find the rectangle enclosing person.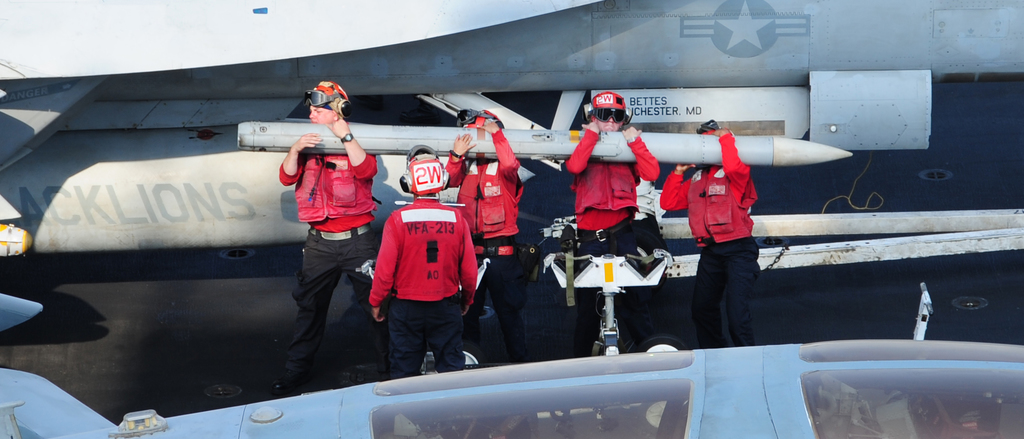
{"x1": 268, "y1": 79, "x2": 378, "y2": 344}.
